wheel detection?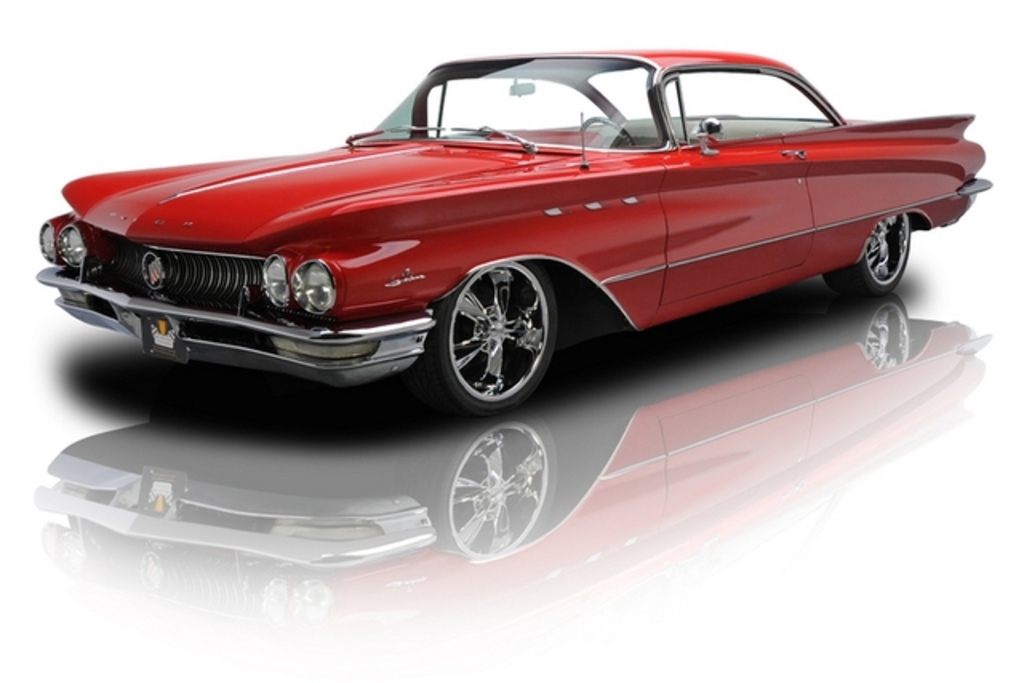
BBox(581, 115, 632, 147)
